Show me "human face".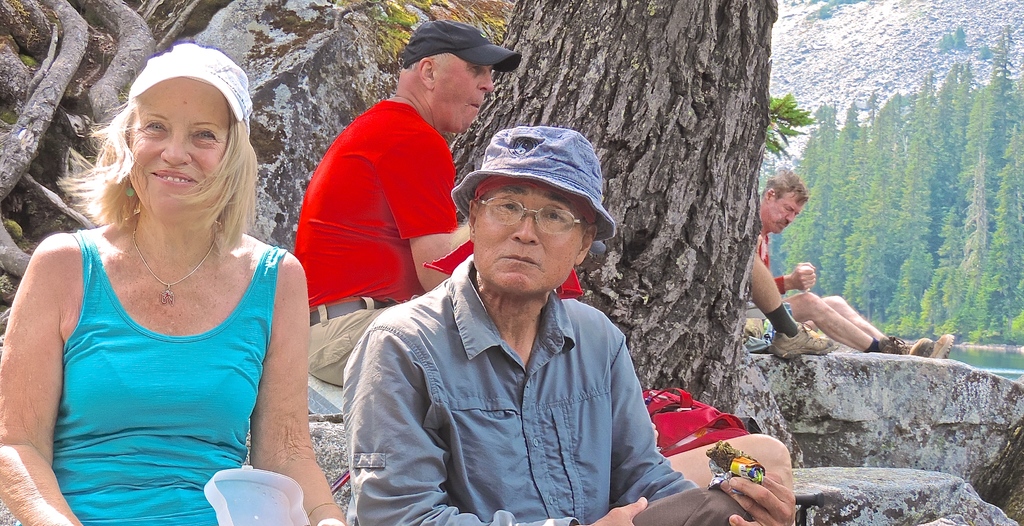
"human face" is here: 438,51,495,131.
